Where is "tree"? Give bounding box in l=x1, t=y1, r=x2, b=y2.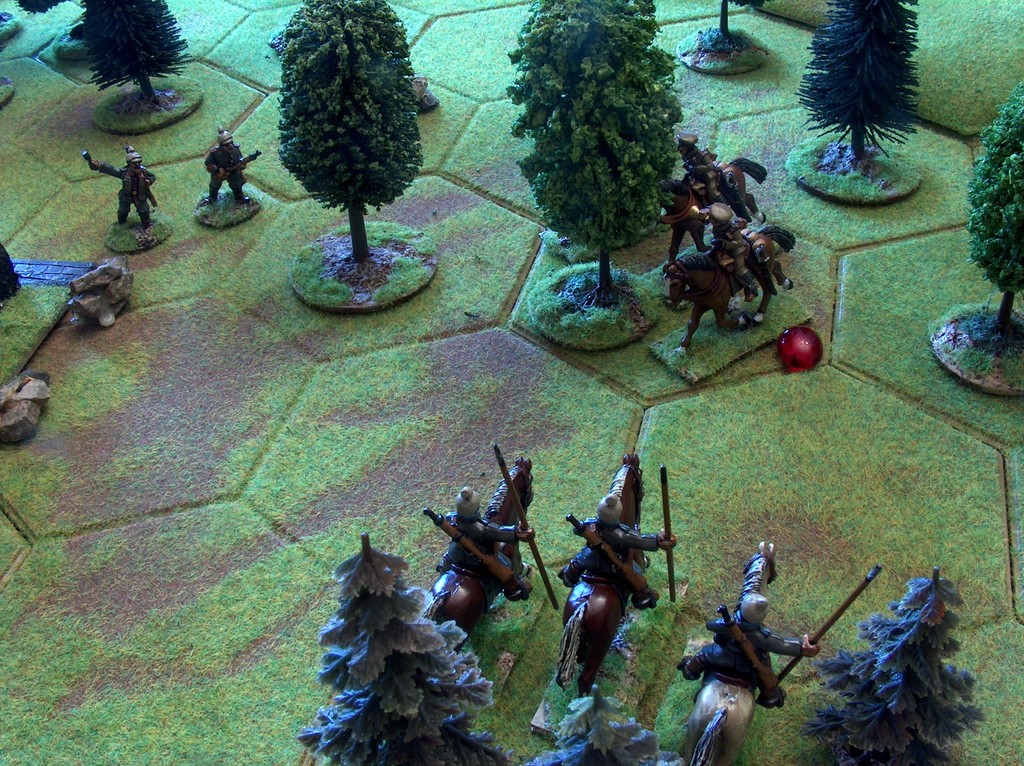
l=79, t=0, r=195, b=107.
